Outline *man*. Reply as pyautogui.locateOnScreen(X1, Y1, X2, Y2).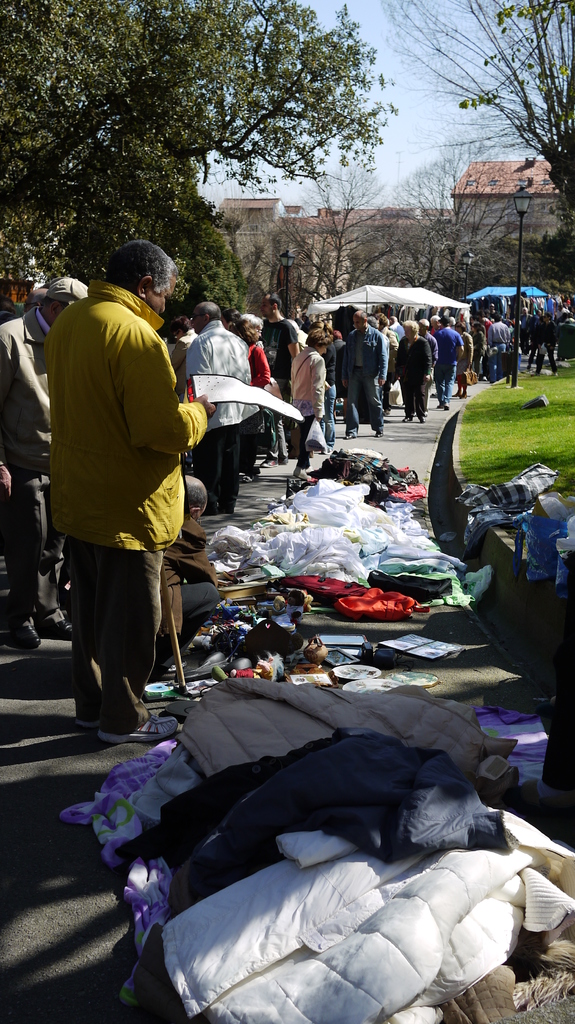
pyautogui.locateOnScreen(184, 296, 256, 515).
